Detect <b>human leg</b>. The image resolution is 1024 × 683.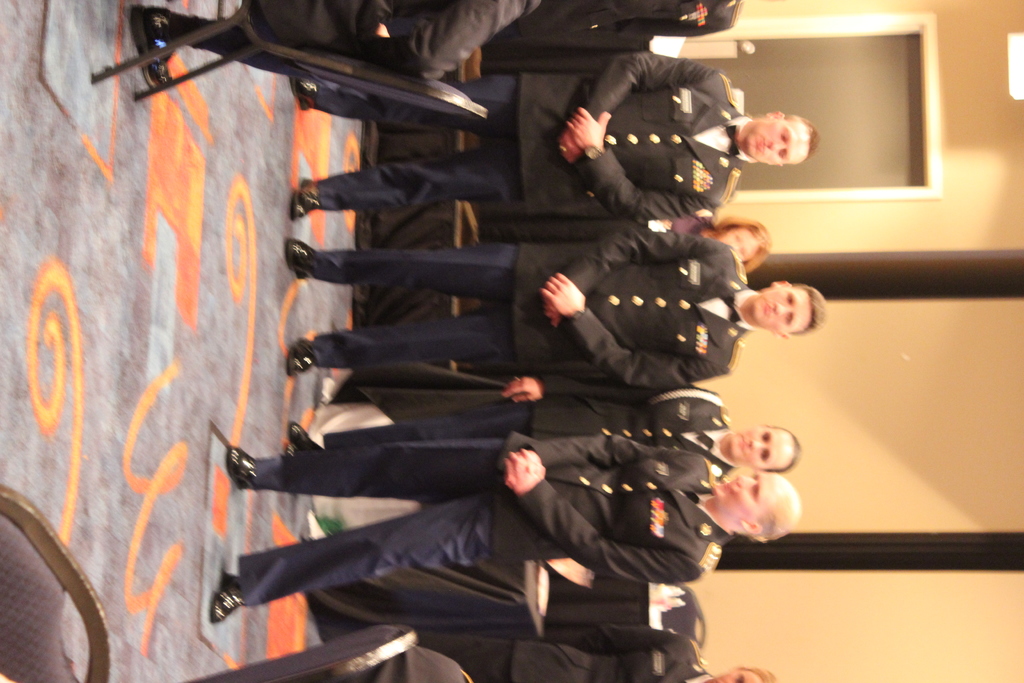
detection(227, 440, 510, 502).
